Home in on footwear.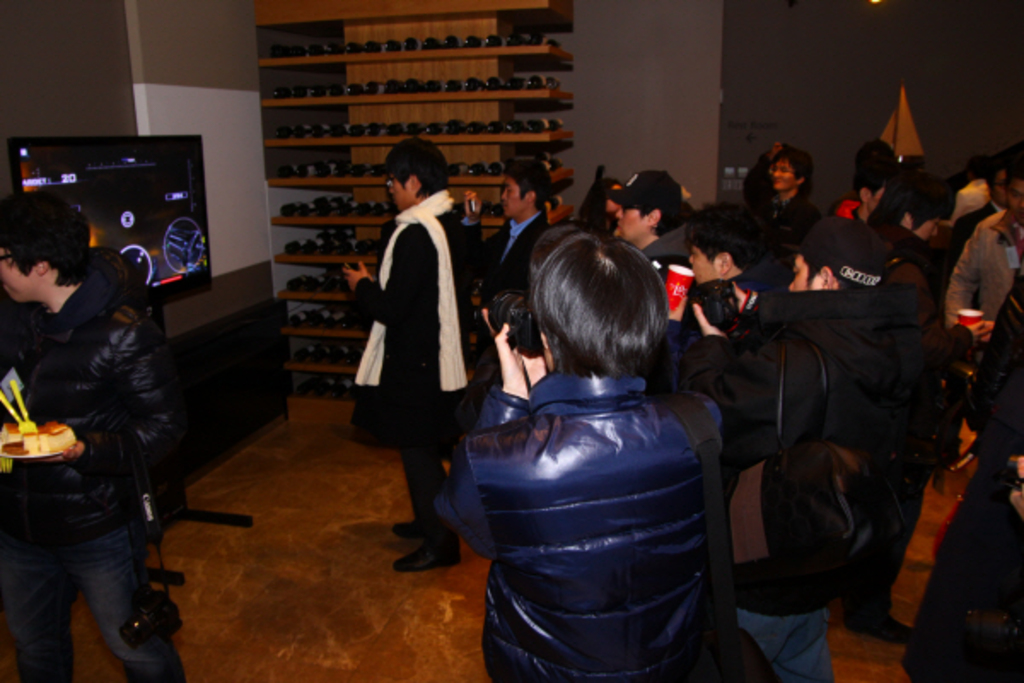
Homed in at select_region(389, 516, 423, 536).
